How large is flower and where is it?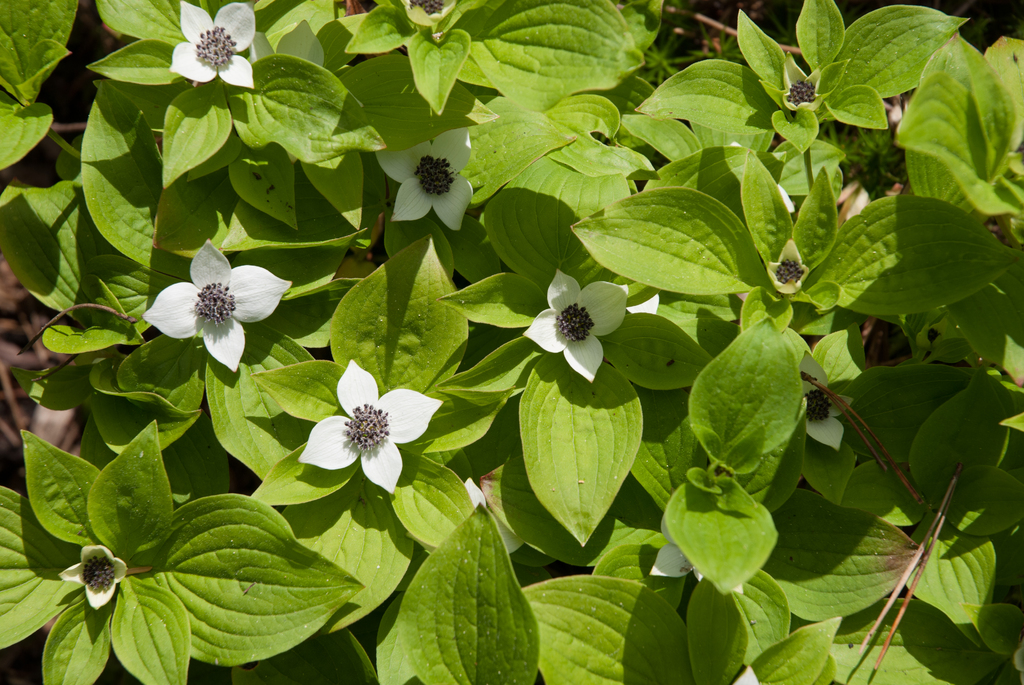
Bounding box: detection(374, 122, 473, 236).
